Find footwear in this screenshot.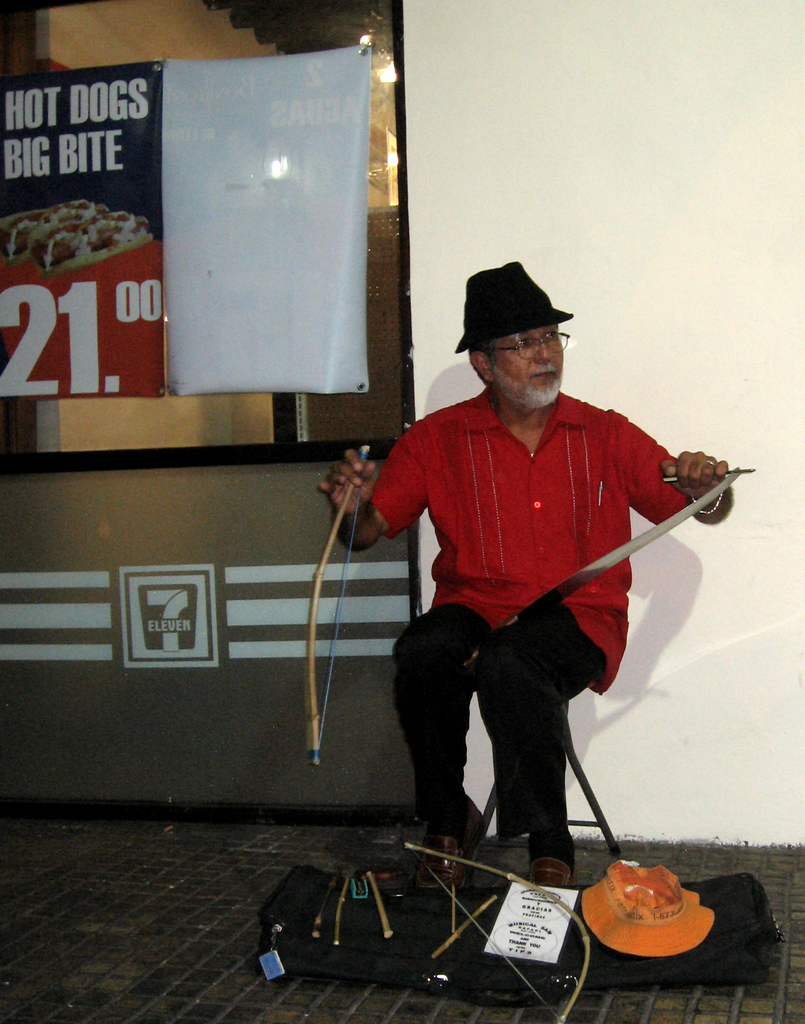
The bounding box for footwear is pyautogui.locateOnScreen(419, 803, 480, 901).
